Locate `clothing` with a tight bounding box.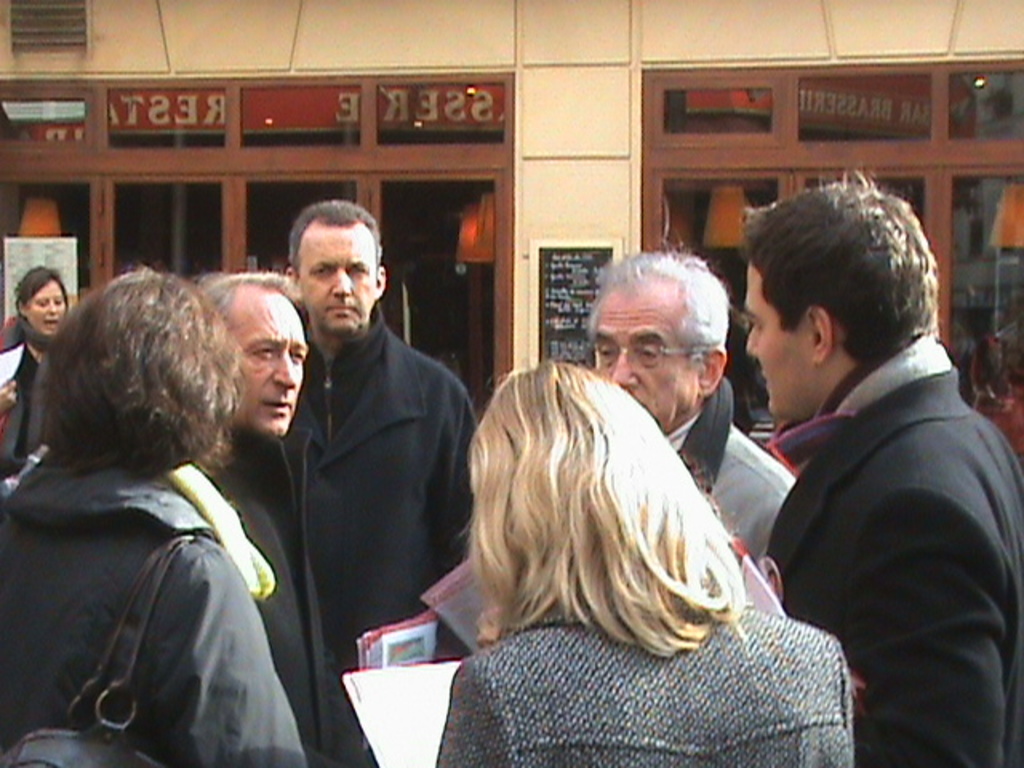
0, 306, 1022, 765.
